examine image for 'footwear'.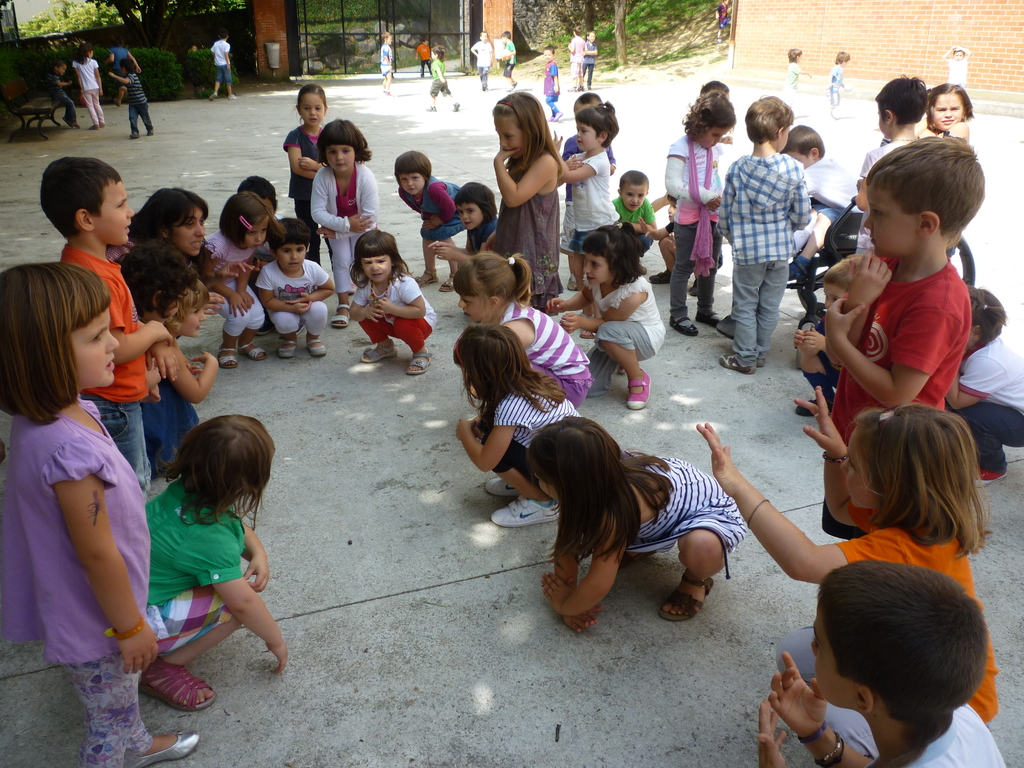
Examination result: region(303, 339, 326, 356).
